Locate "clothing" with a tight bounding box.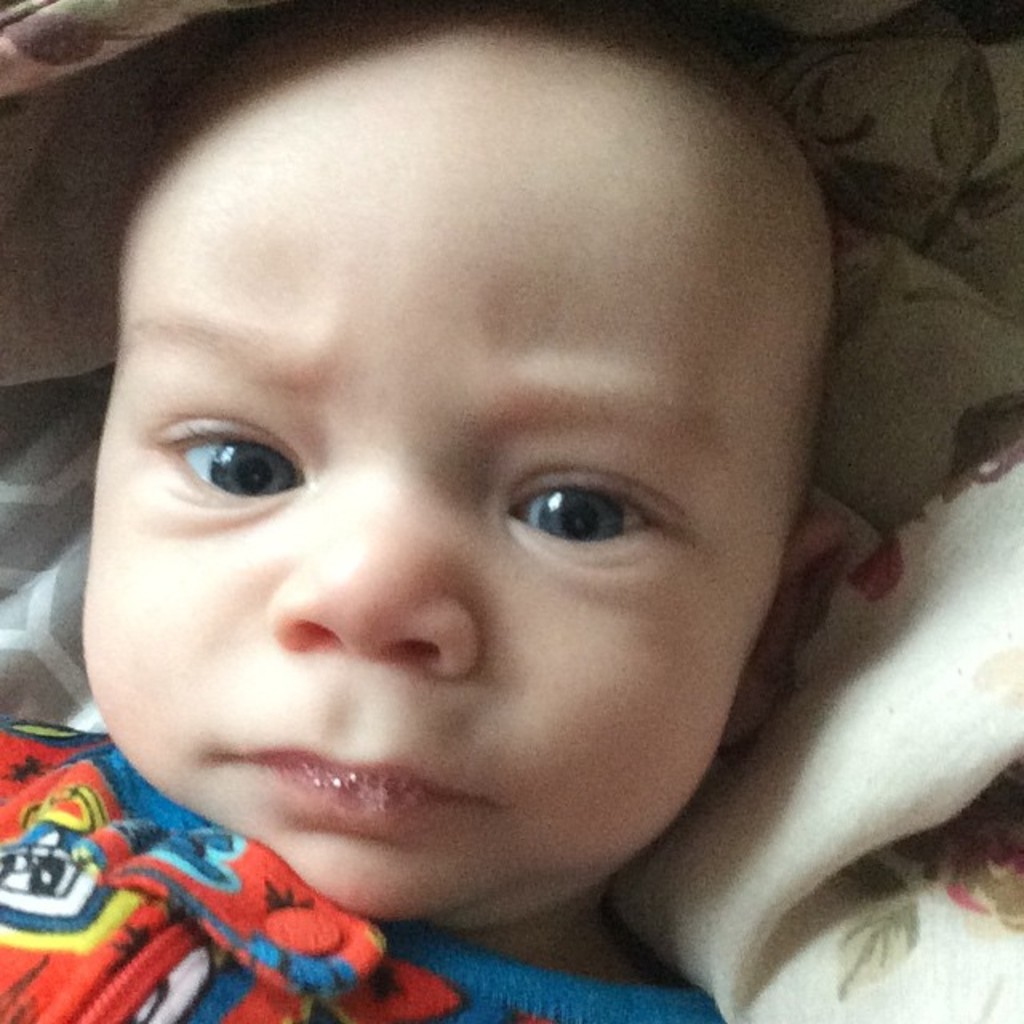
left=0, top=720, right=723, bottom=1022.
